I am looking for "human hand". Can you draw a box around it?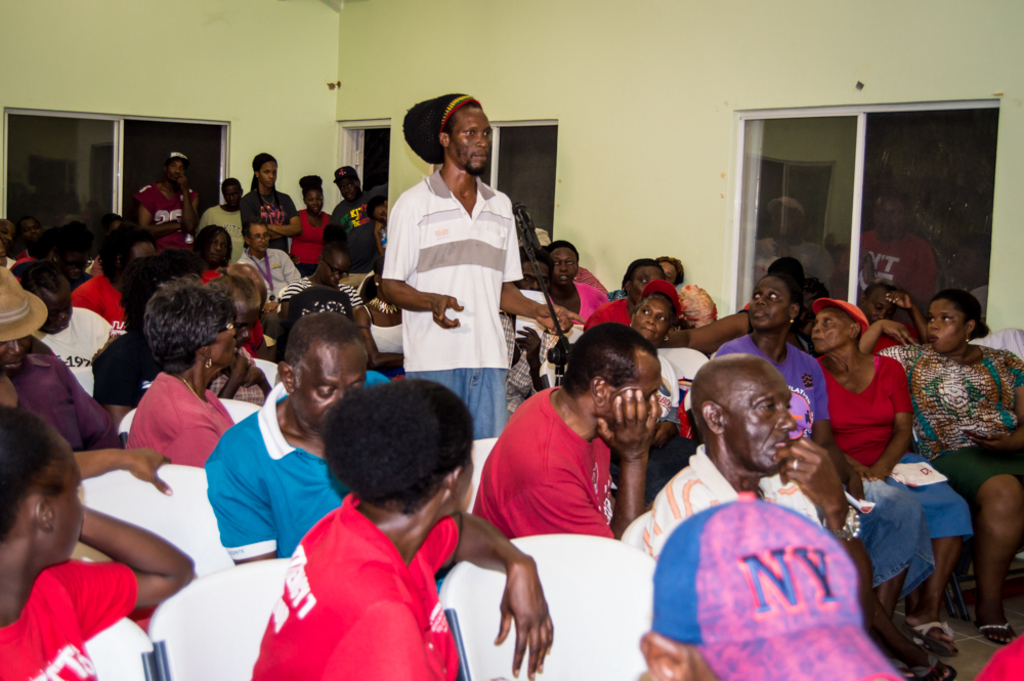
Sure, the bounding box is detection(652, 420, 675, 450).
